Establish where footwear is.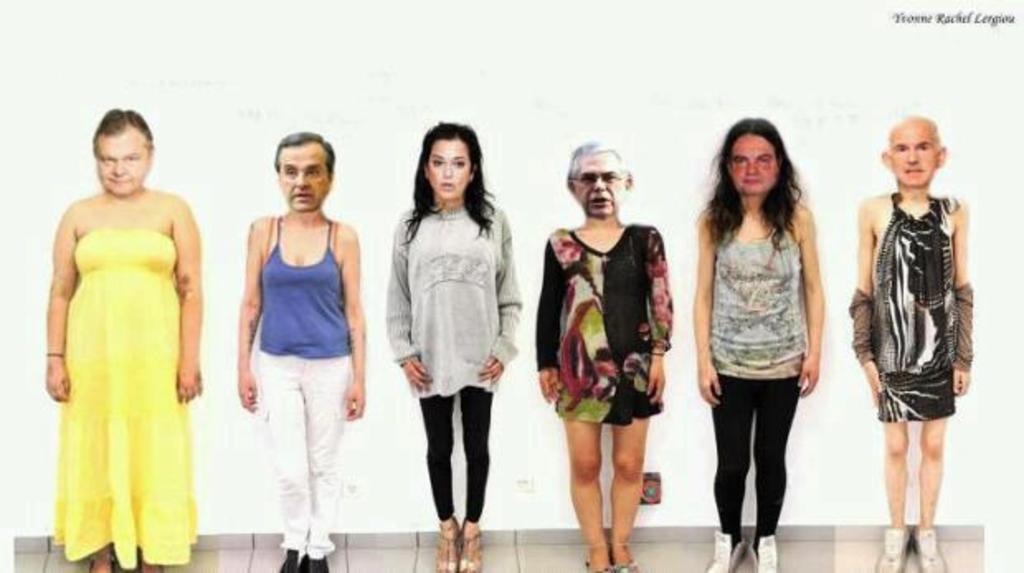
Established at 129 543 165 571.
